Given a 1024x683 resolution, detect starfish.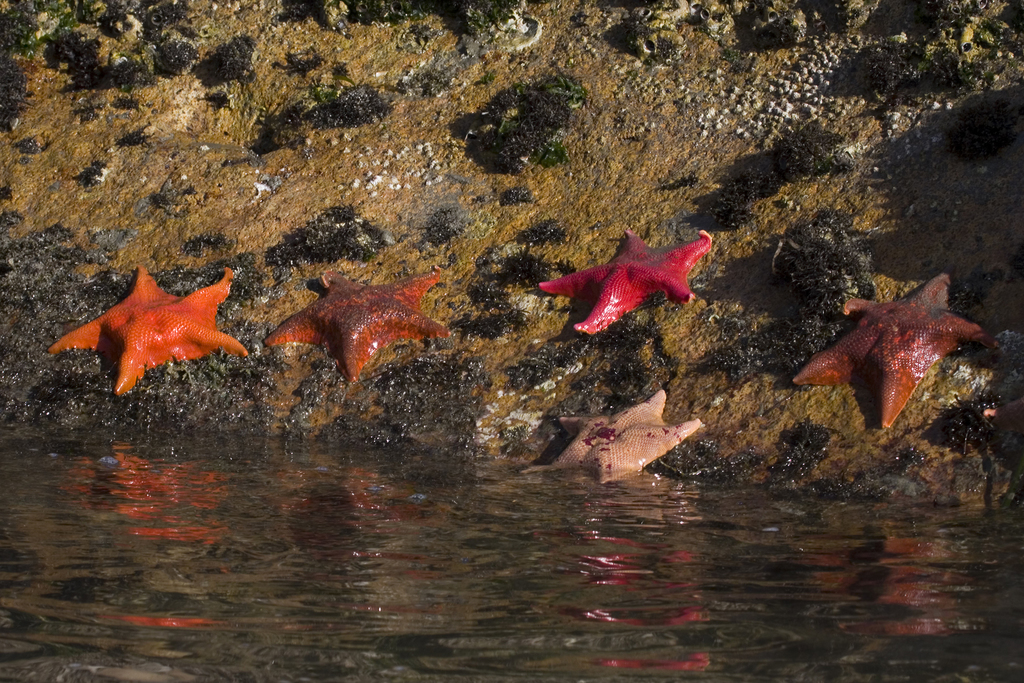
<bbox>45, 263, 250, 394</bbox>.
